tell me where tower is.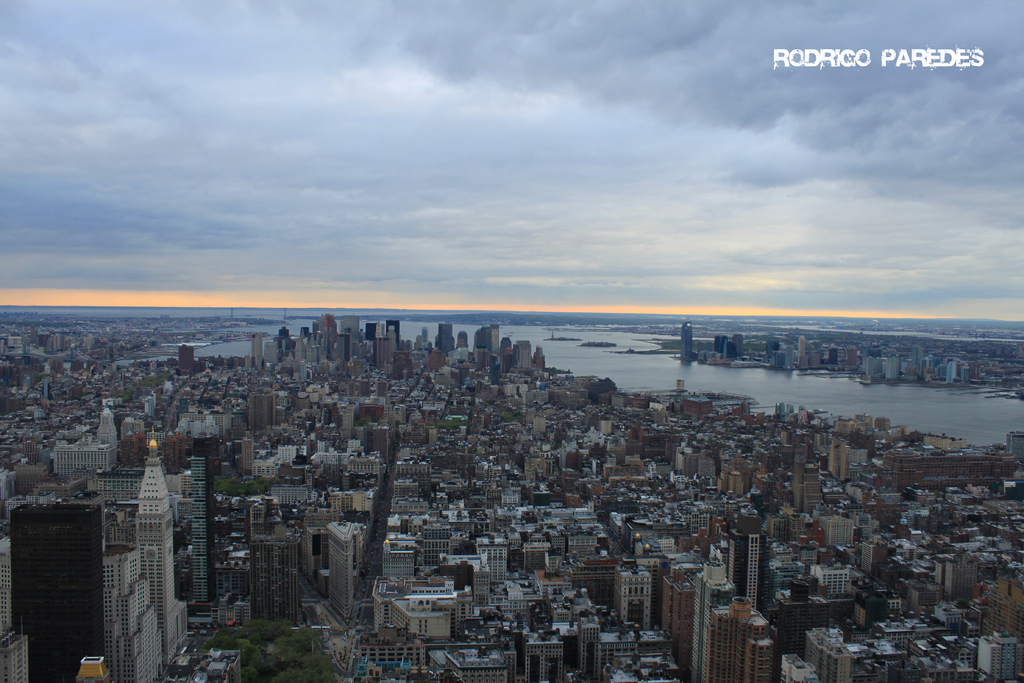
tower is at left=749, top=605, right=778, bottom=682.
